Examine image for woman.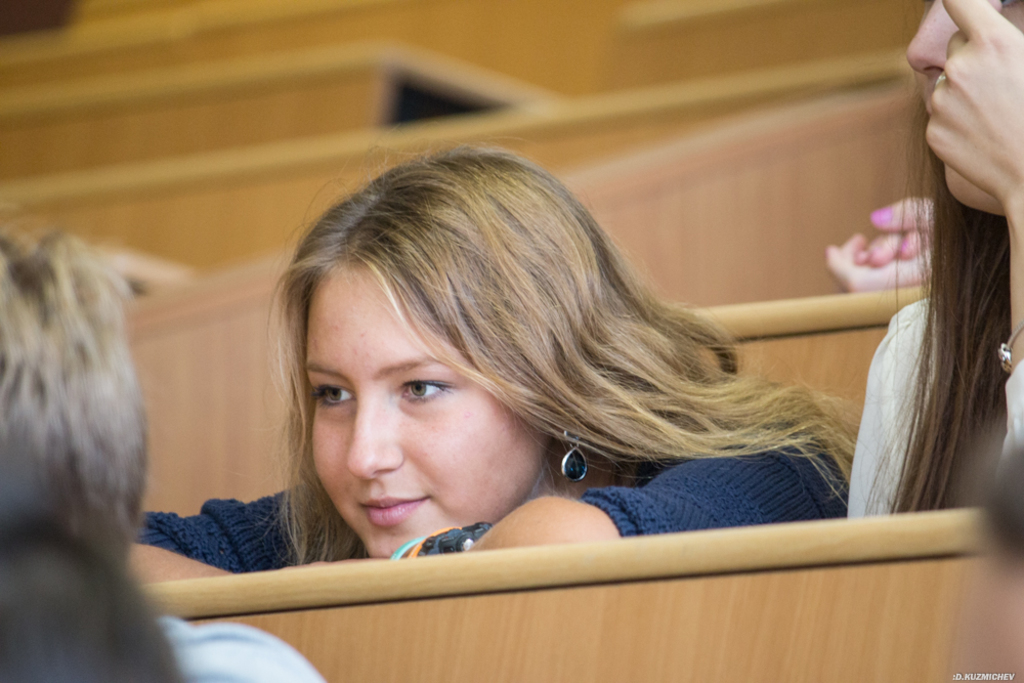
Examination result: bbox=[113, 110, 934, 611].
